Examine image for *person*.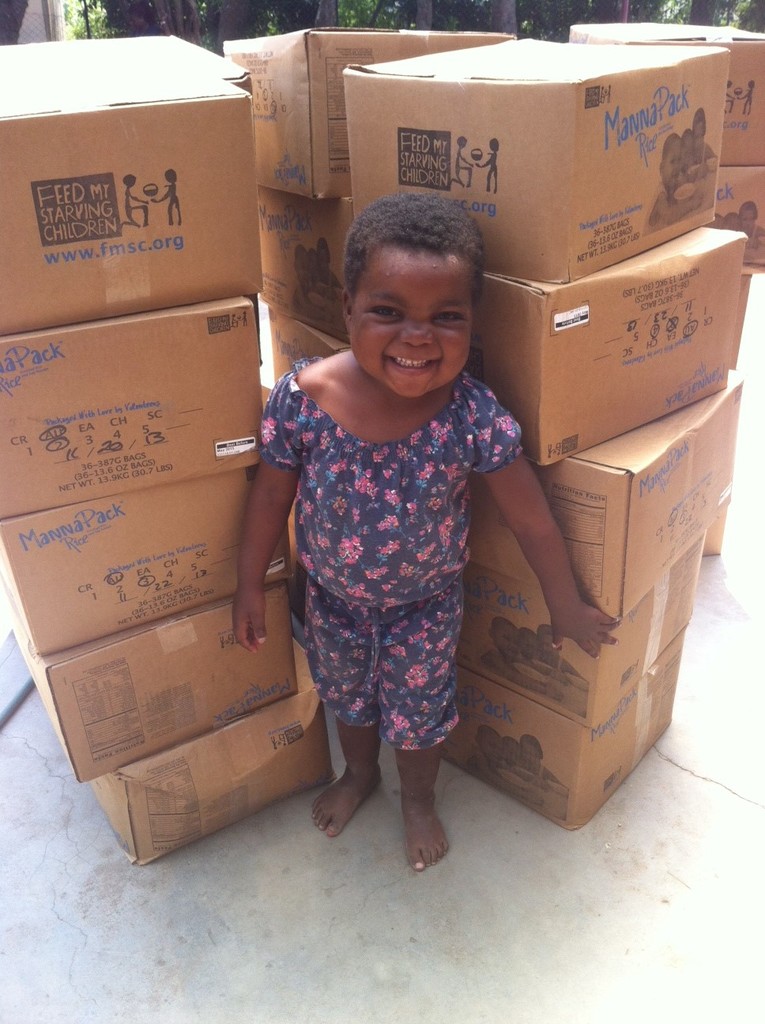
Examination result: <bbox>503, 735, 521, 766</bbox>.
